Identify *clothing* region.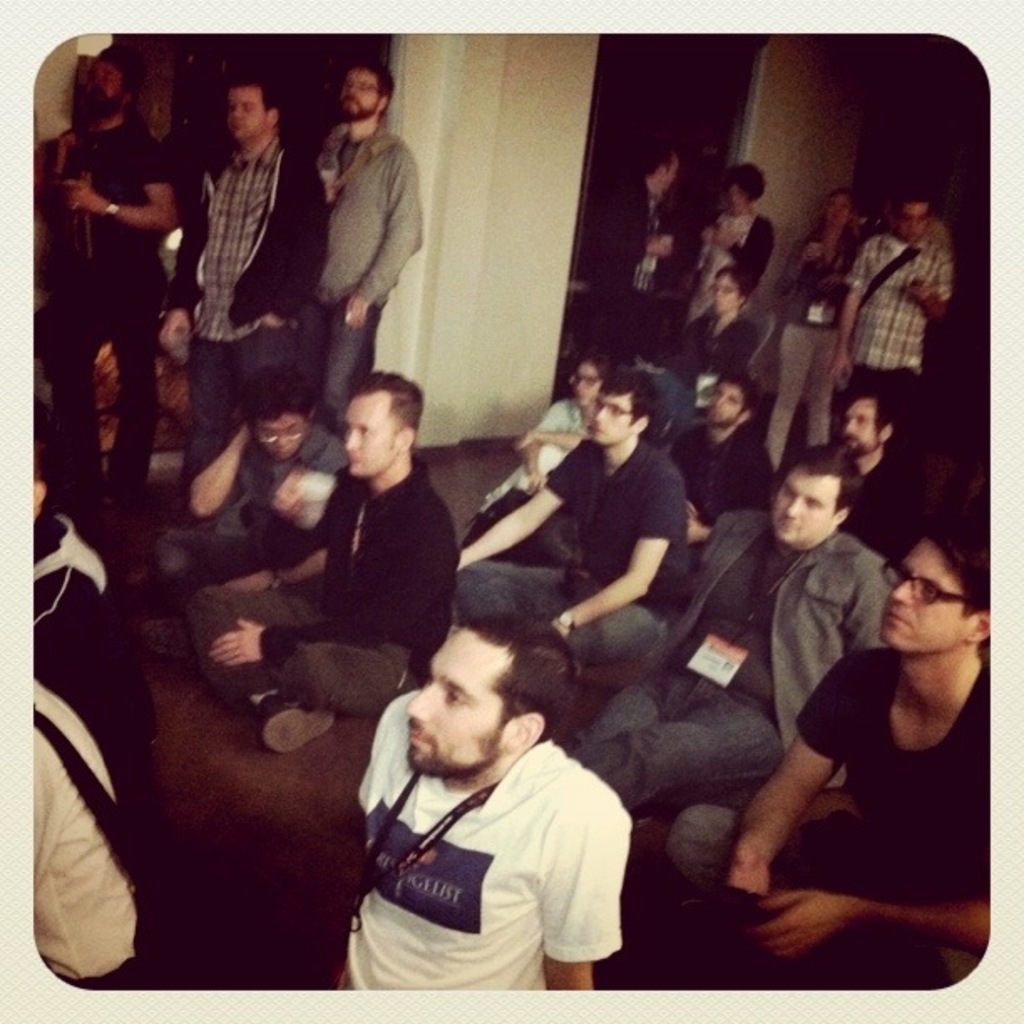
Region: select_region(186, 425, 361, 567).
